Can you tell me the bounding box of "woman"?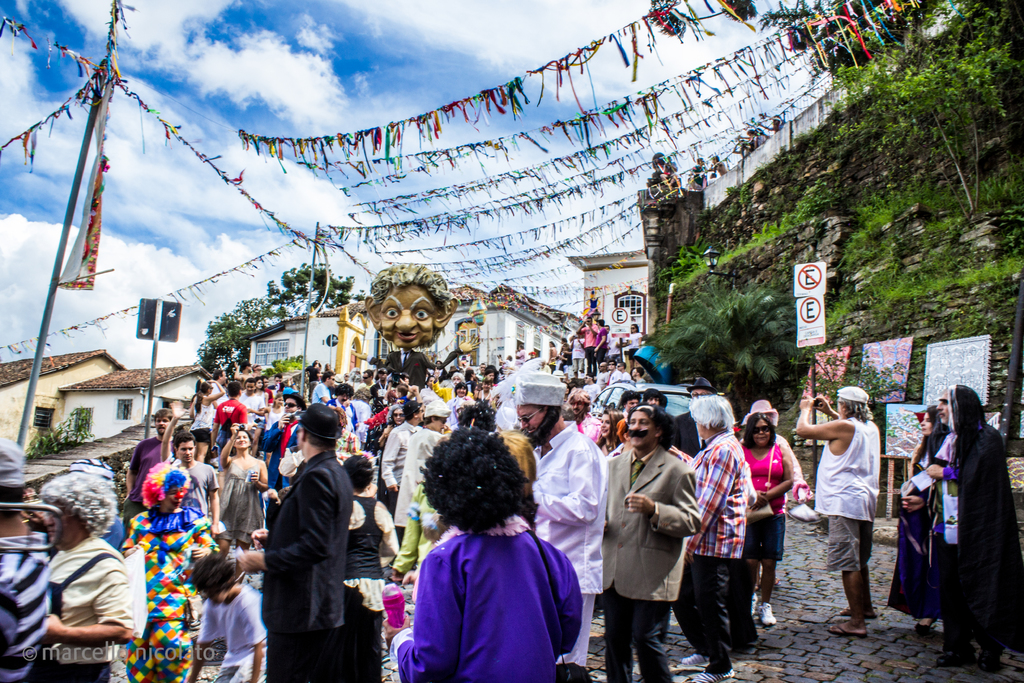
l=191, t=378, r=225, b=463.
